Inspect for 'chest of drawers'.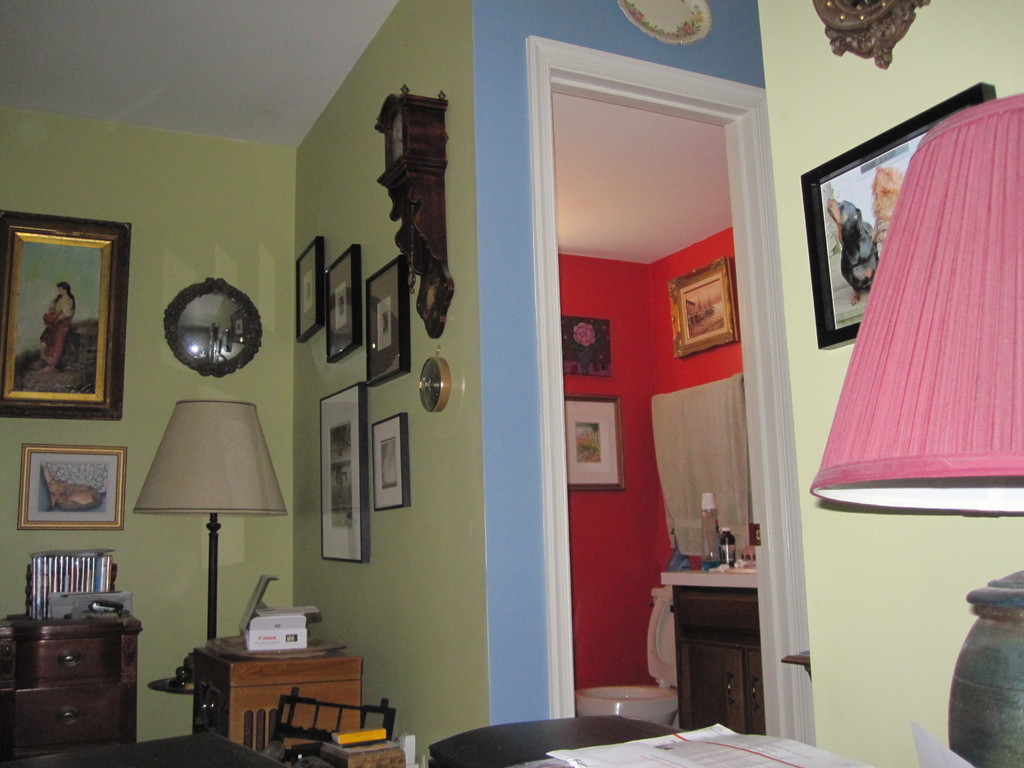
Inspection: (0, 609, 139, 762).
